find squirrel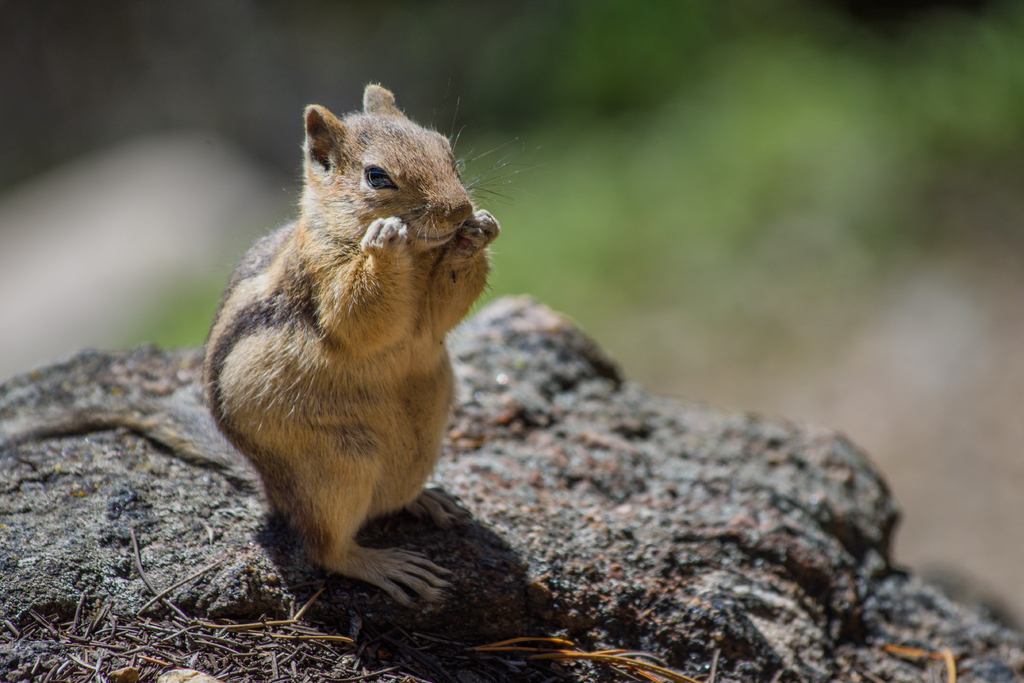
196,79,547,616
